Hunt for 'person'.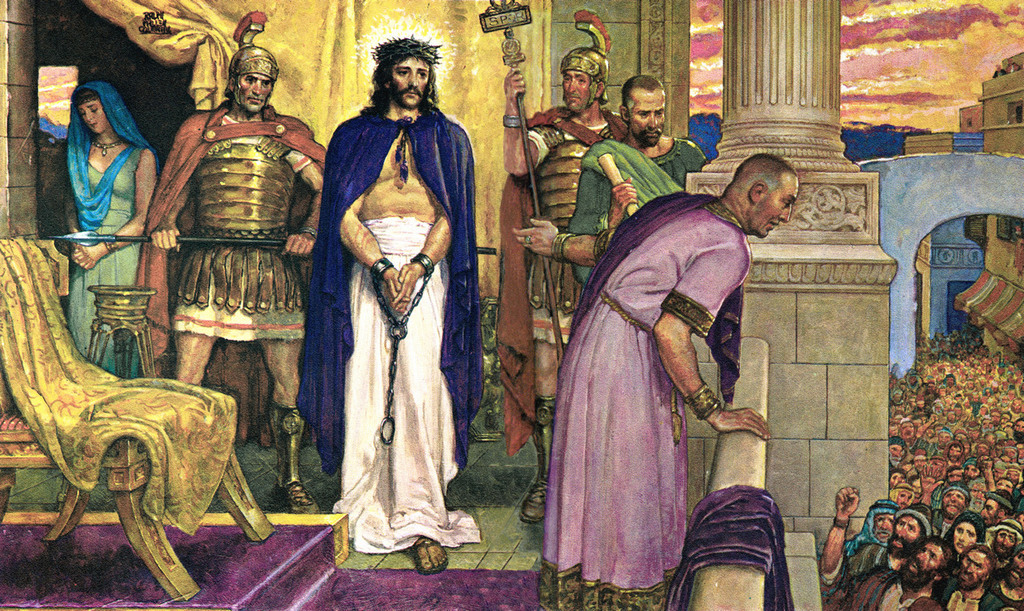
Hunted down at left=324, top=35, right=477, bottom=559.
